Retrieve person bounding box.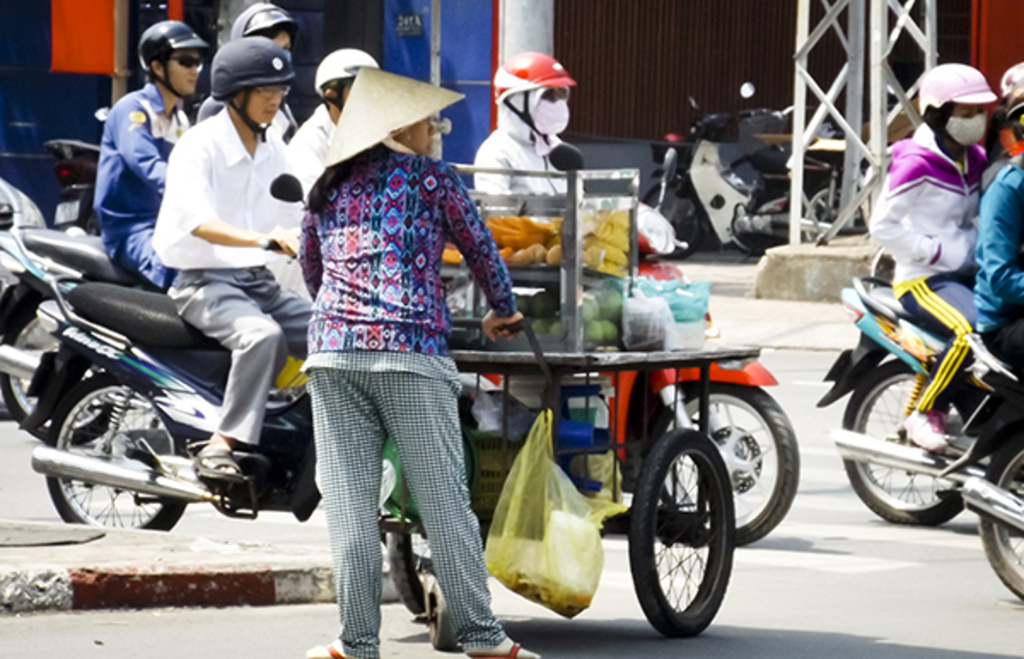
Bounding box: crop(980, 65, 1022, 210).
